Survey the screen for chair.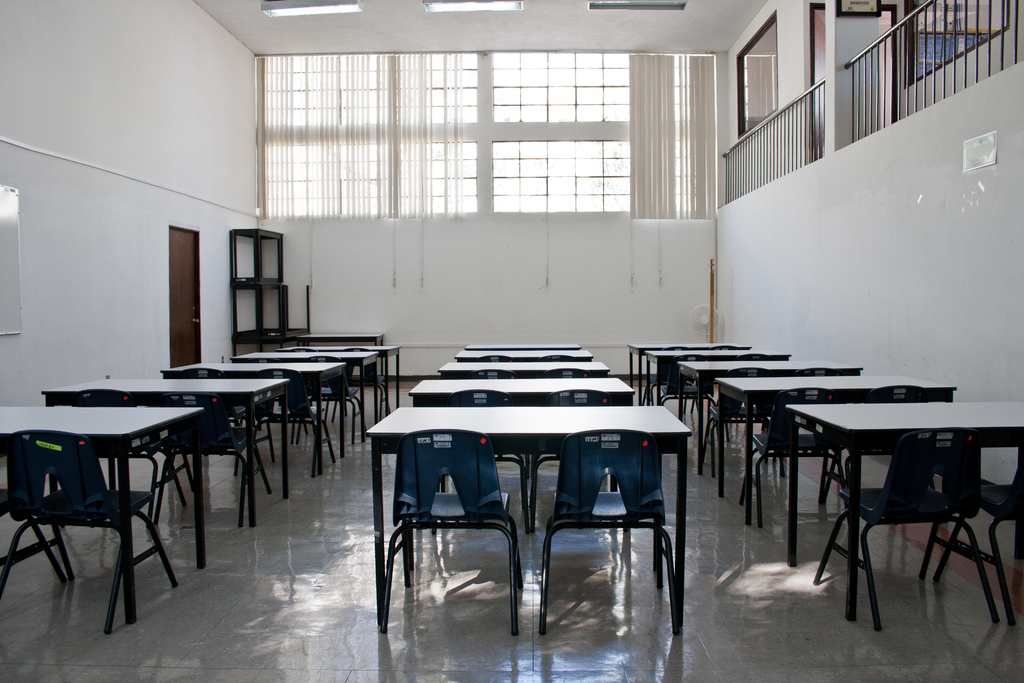
Survey found: <bbox>147, 378, 253, 555</bbox>.
